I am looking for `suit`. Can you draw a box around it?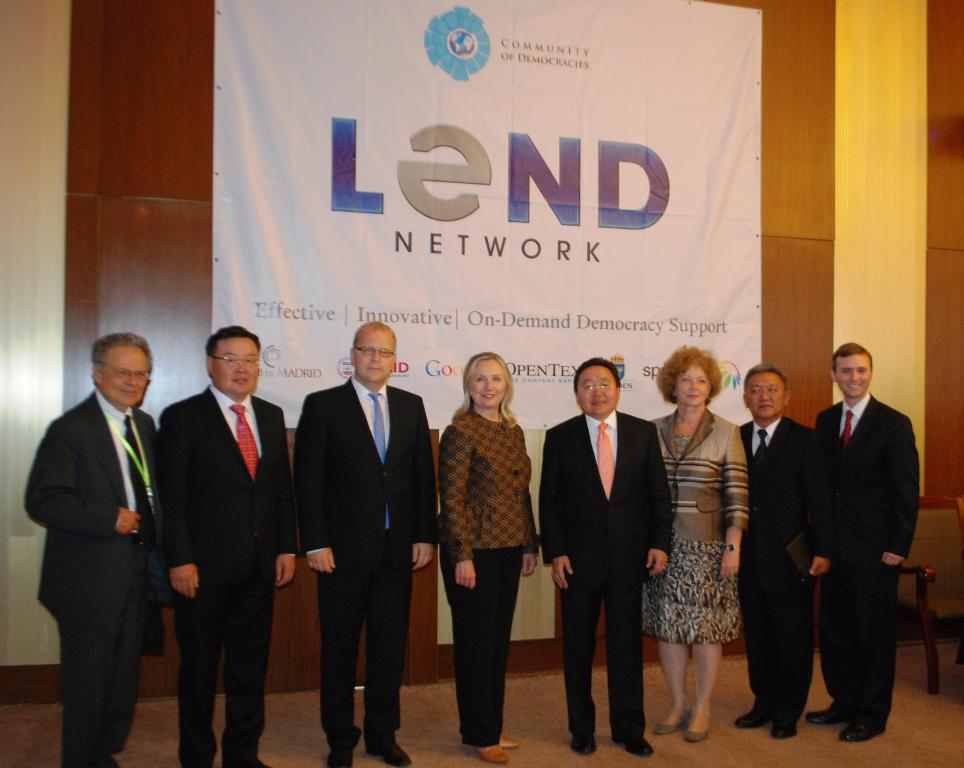
Sure, the bounding box is (540, 409, 670, 735).
